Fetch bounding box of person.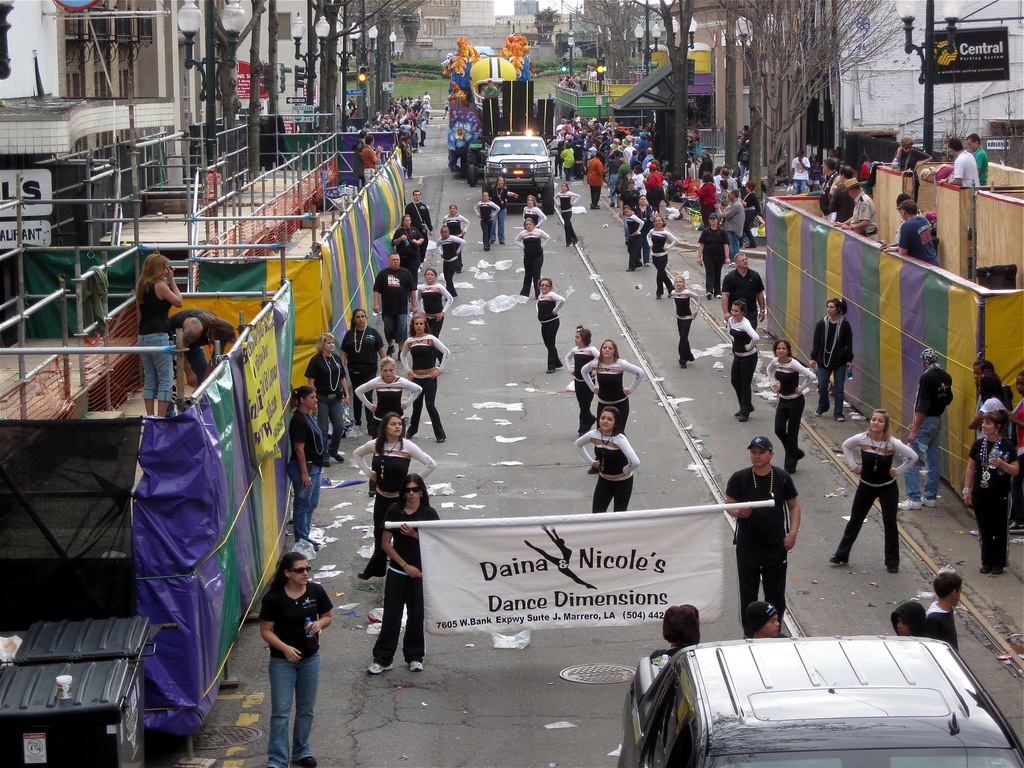
Bbox: BBox(625, 202, 646, 273).
